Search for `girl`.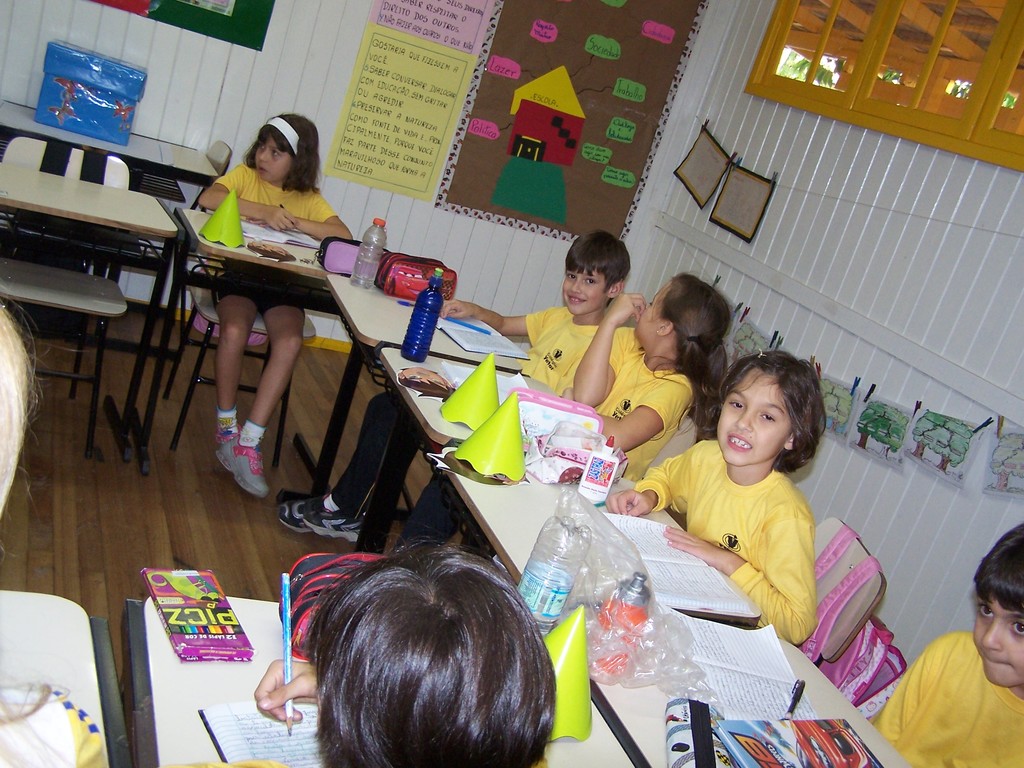
Found at 186:540:573:767.
